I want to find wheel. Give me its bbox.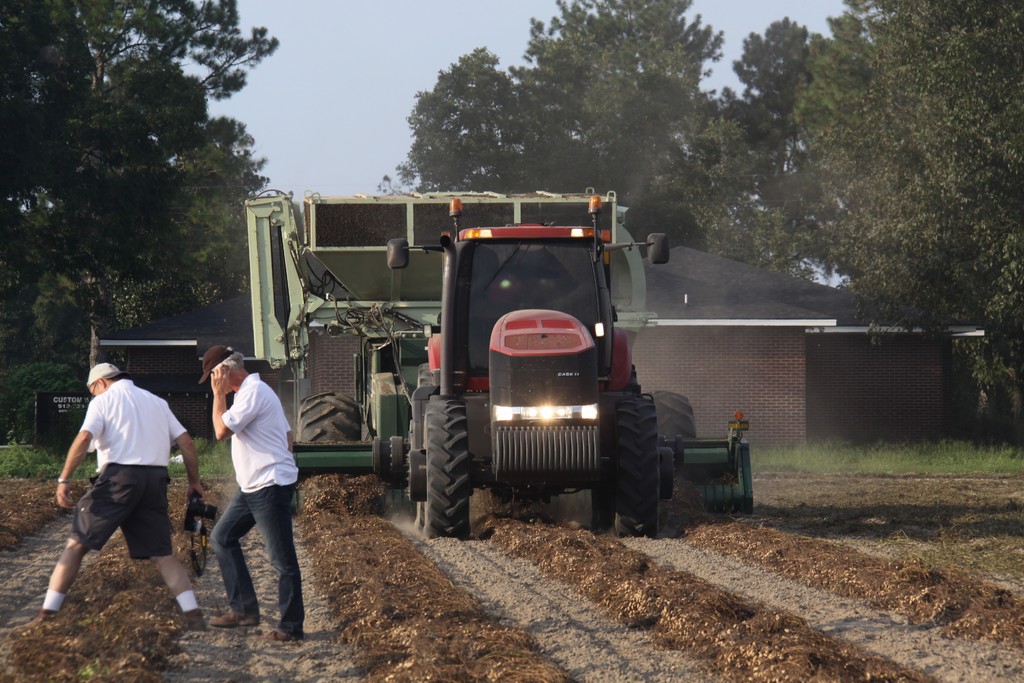
x1=588 y1=383 x2=639 y2=533.
